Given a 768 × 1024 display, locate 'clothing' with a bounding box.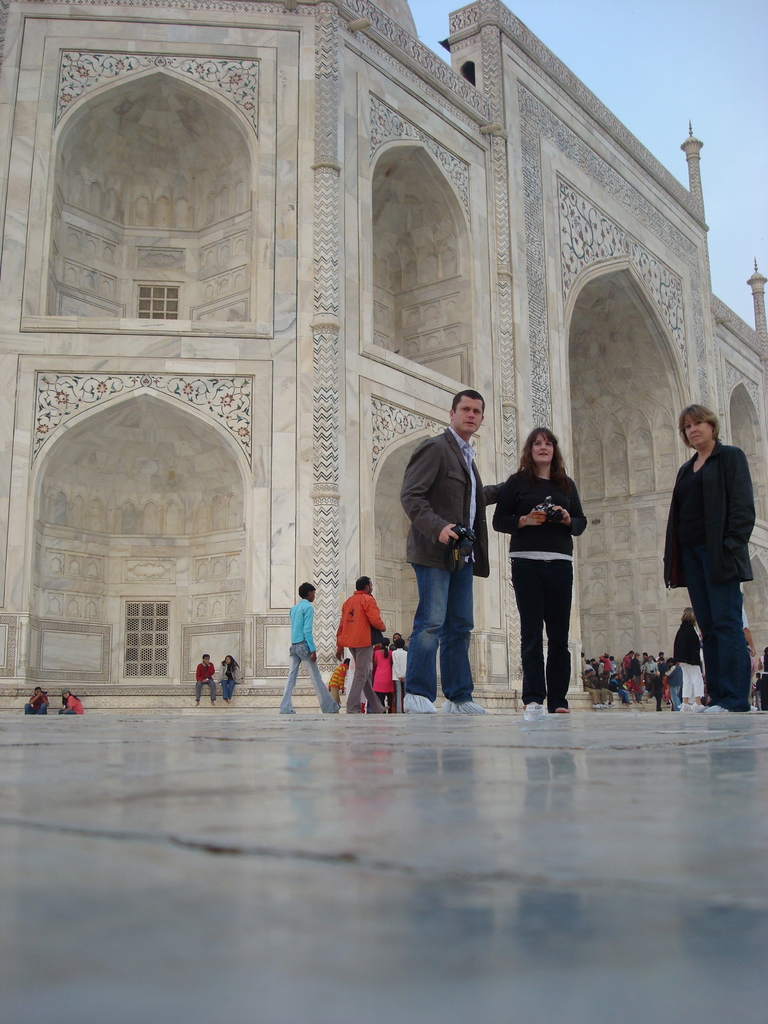
Located: <bbox>674, 619, 705, 696</bbox>.
